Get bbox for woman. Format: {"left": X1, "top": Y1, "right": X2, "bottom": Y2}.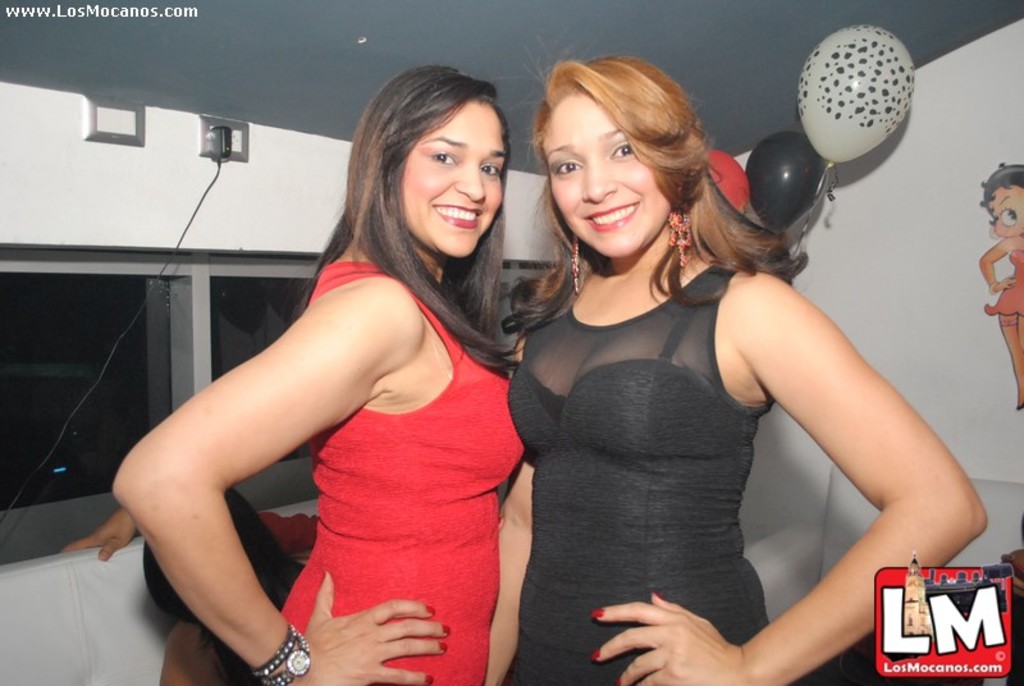
{"left": 465, "top": 44, "right": 945, "bottom": 674}.
